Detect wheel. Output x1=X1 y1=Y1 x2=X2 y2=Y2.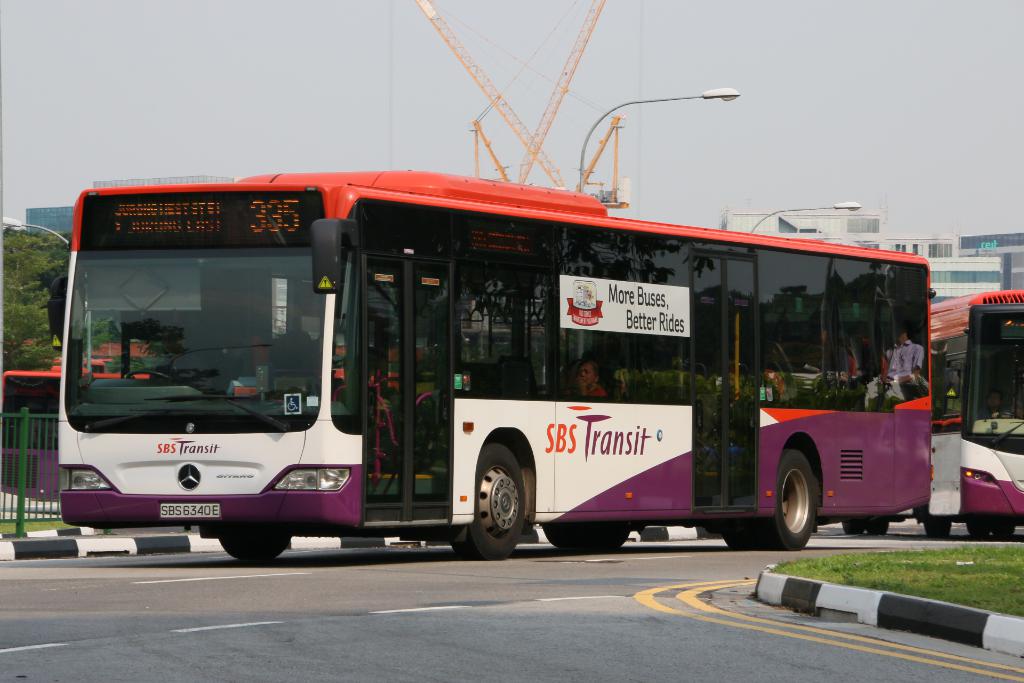
x1=925 y1=519 x2=952 y2=539.
